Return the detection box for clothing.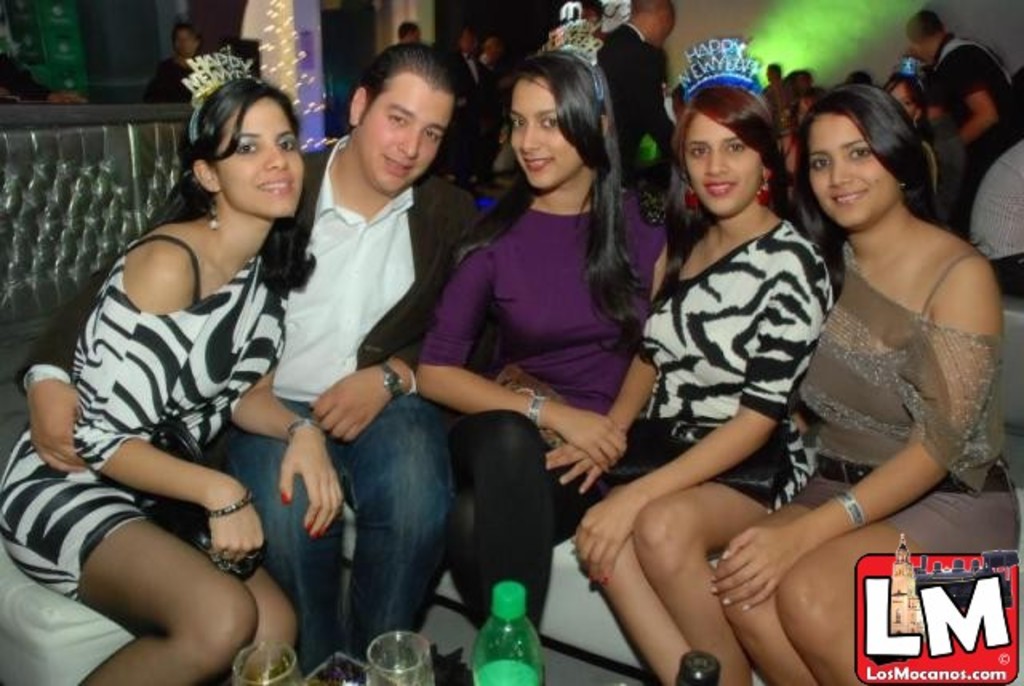
box=[42, 170, 291, 641].
